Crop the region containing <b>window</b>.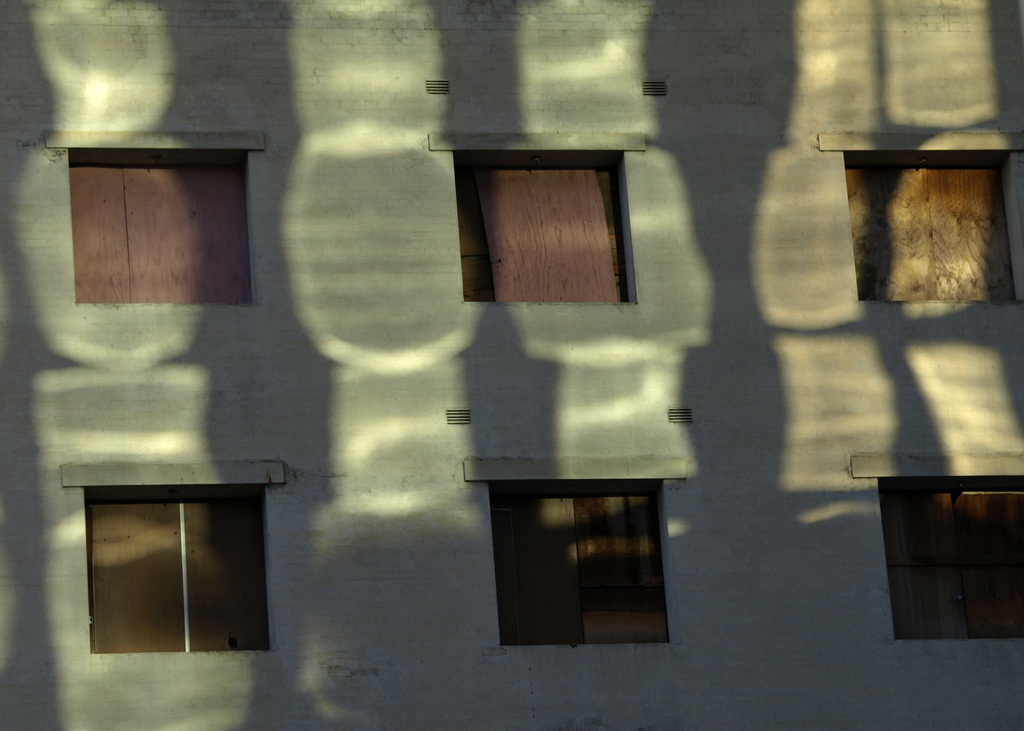
Crop region: bbox=[61, 460, 282, 656].
